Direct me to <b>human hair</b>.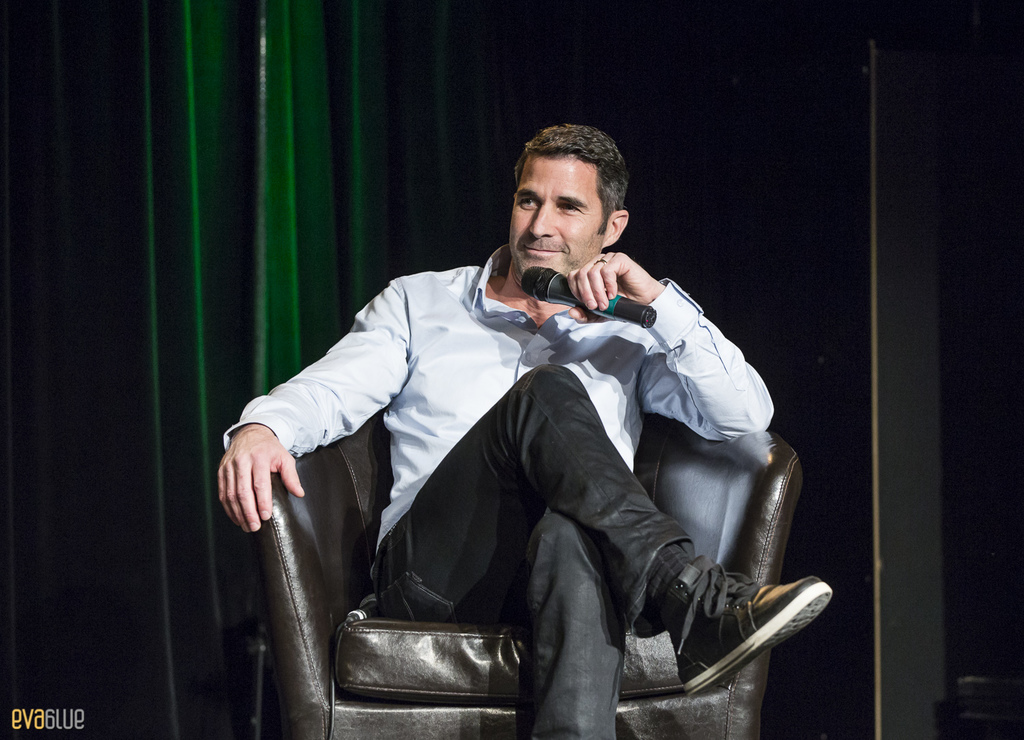
Direction: left=502, top=128, right=627, bottom=240.
